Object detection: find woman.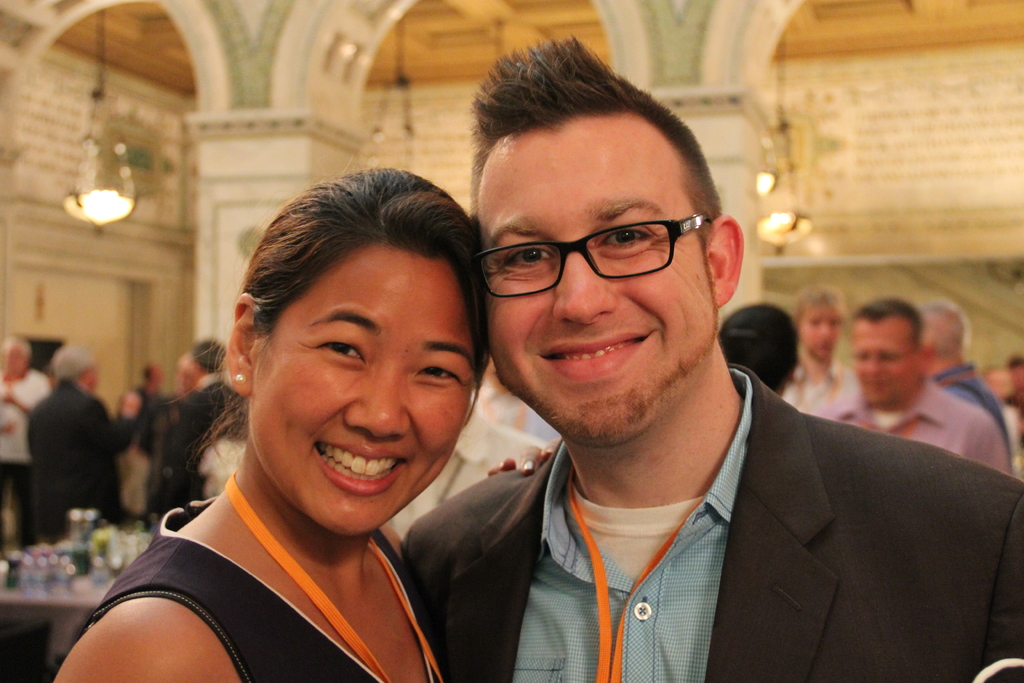
x1=93 y1=173 x2=550 y2=680.
